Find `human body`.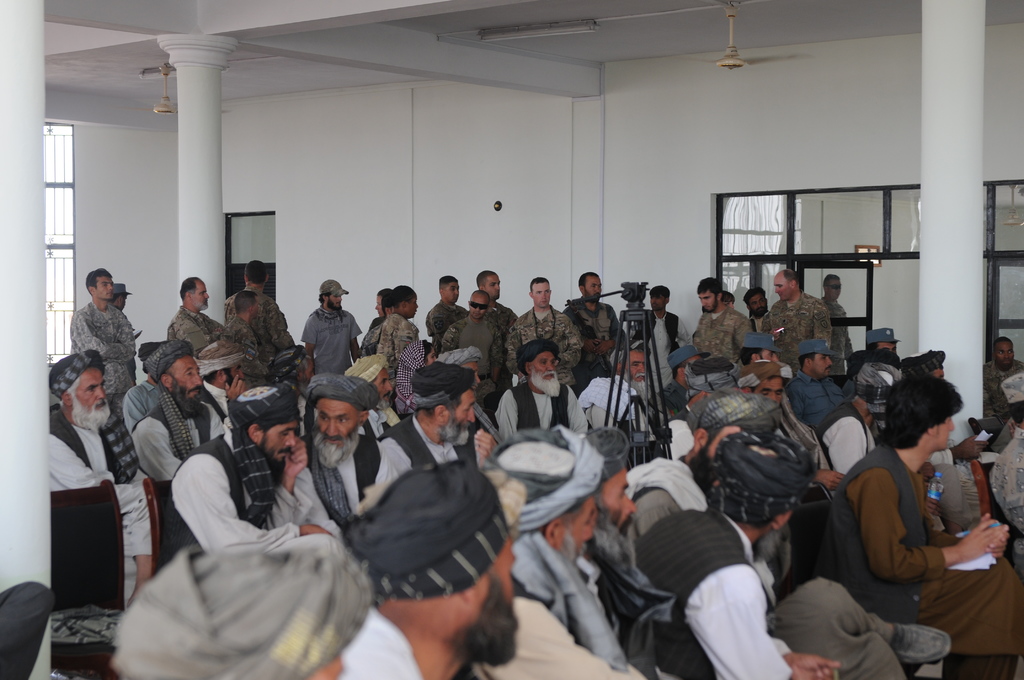
[380, 356, 493, 490].
